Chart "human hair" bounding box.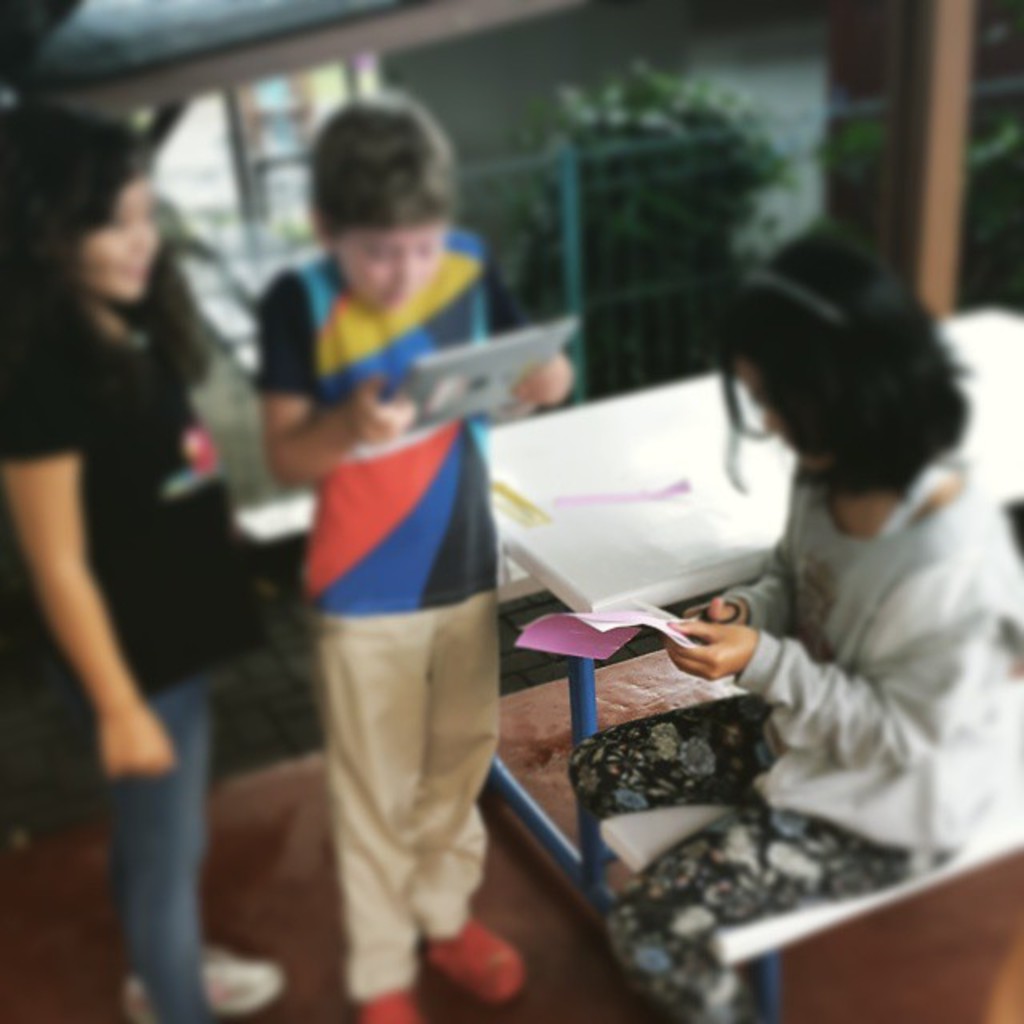
Charted: <box>0,110,214,398</box>.
